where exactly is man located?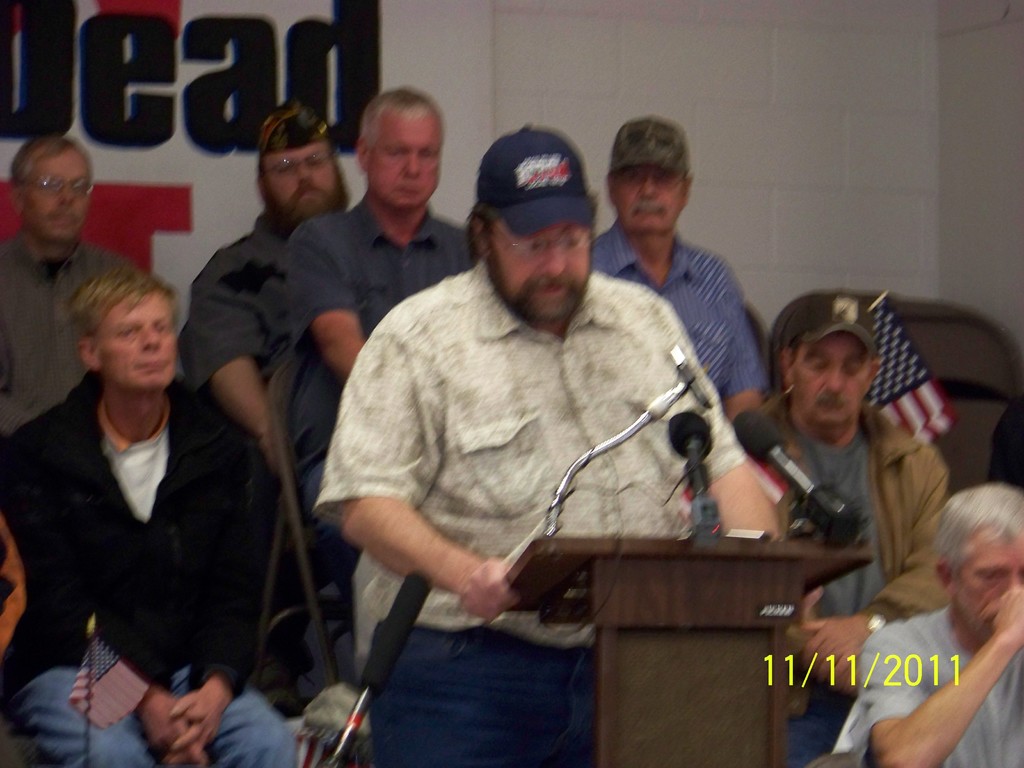
Its bounding box is region(0, 263, 292, 767).
